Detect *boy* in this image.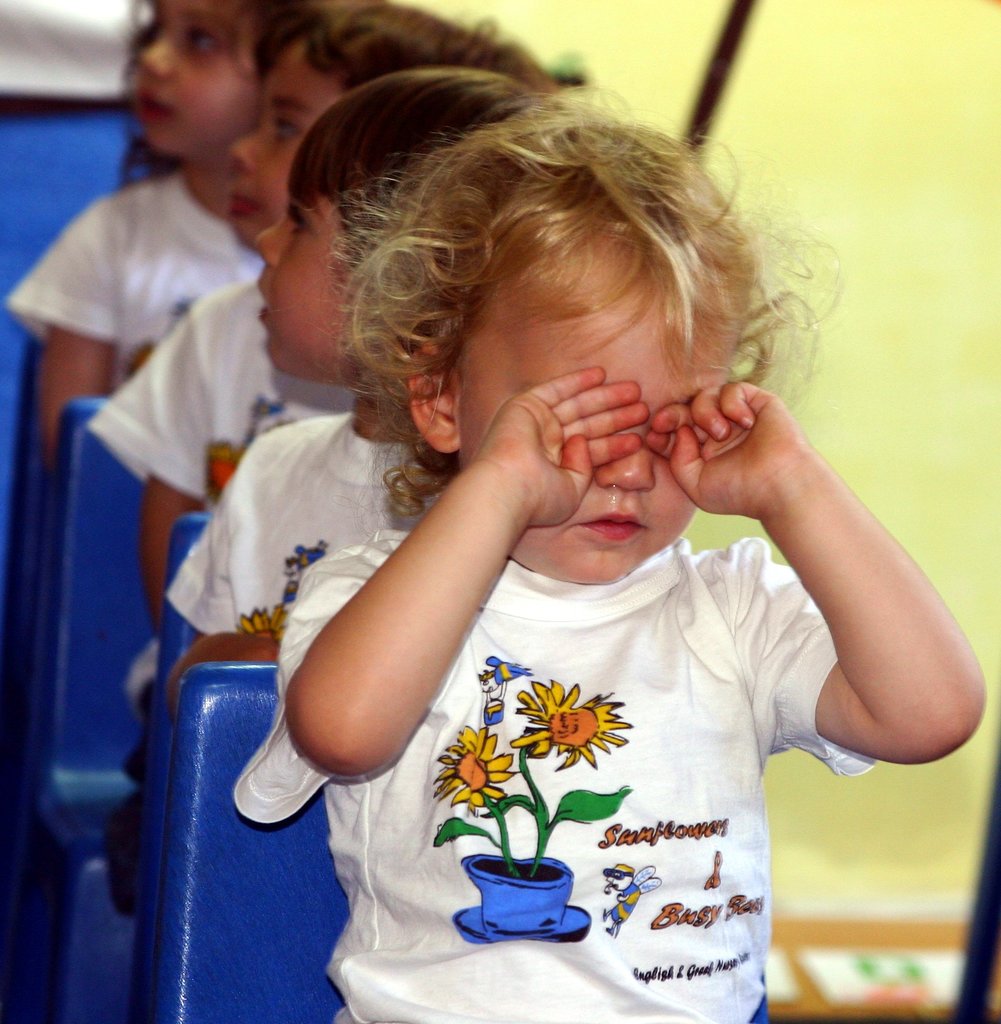
Detection: bbox(72, 0, 574, 892).
